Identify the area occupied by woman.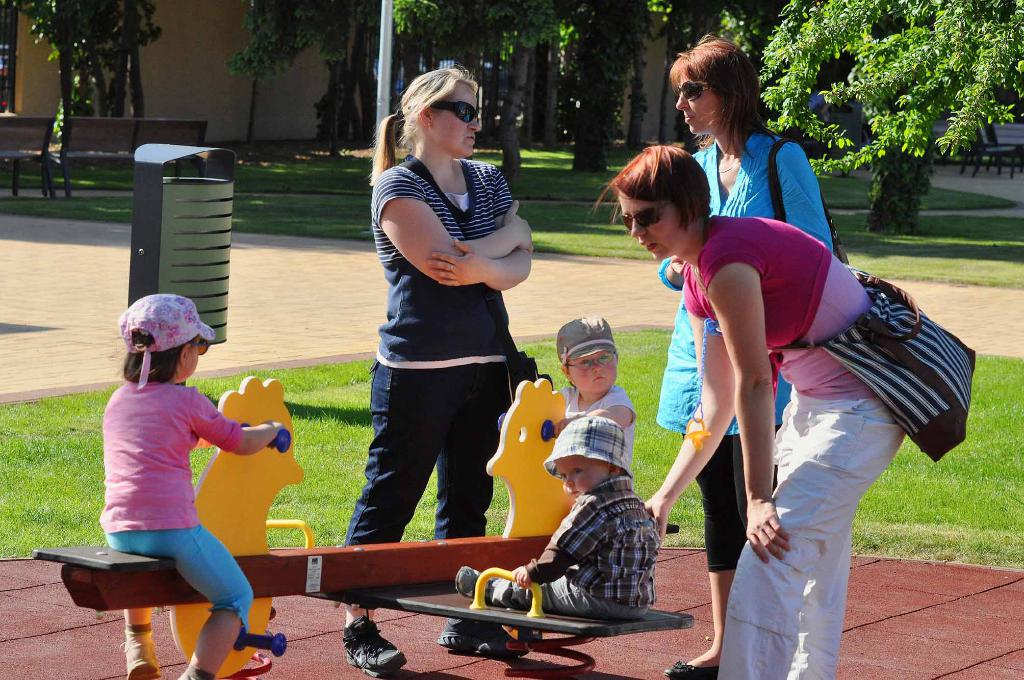
Area: select_region(348, 66, 545, 602).
